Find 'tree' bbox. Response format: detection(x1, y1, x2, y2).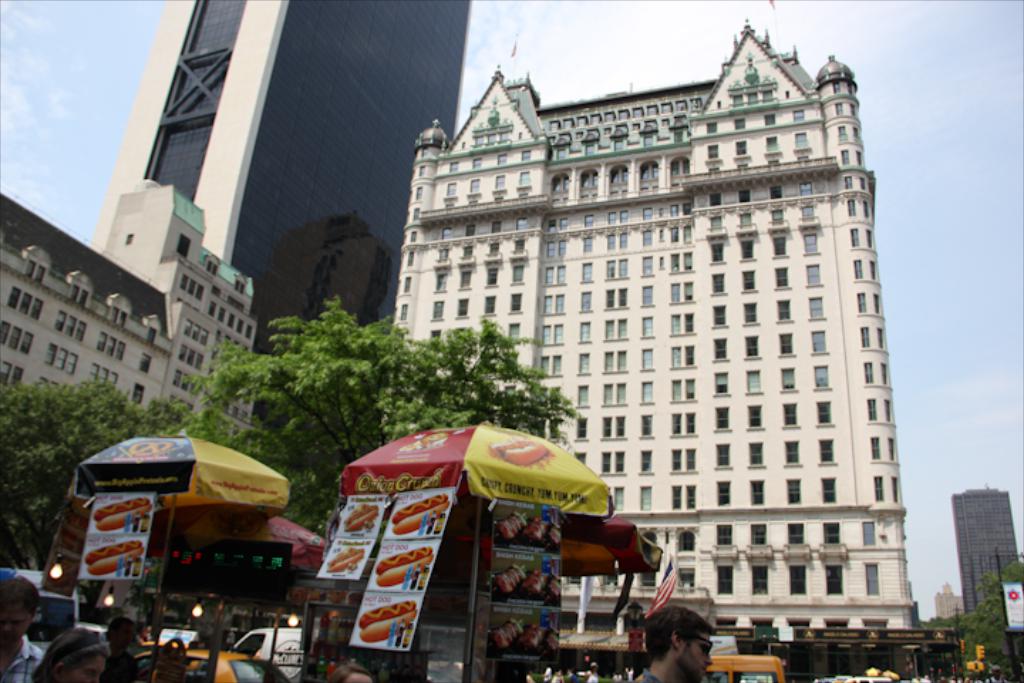
detection(181, 283, 580, 552).
